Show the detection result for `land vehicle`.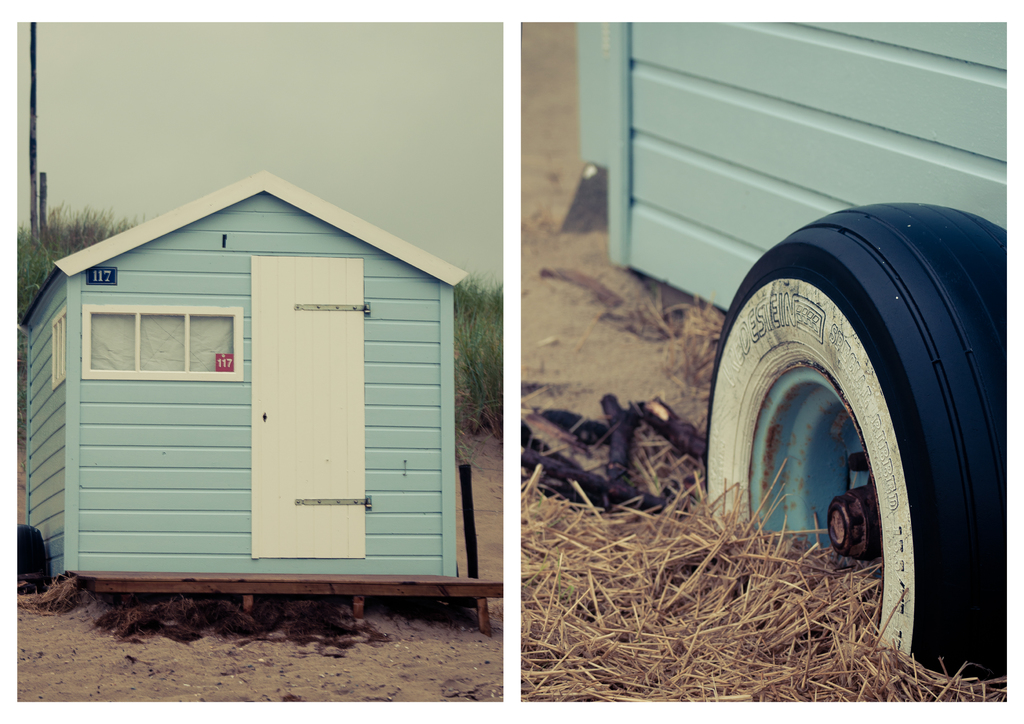
551:17:1005:695.
